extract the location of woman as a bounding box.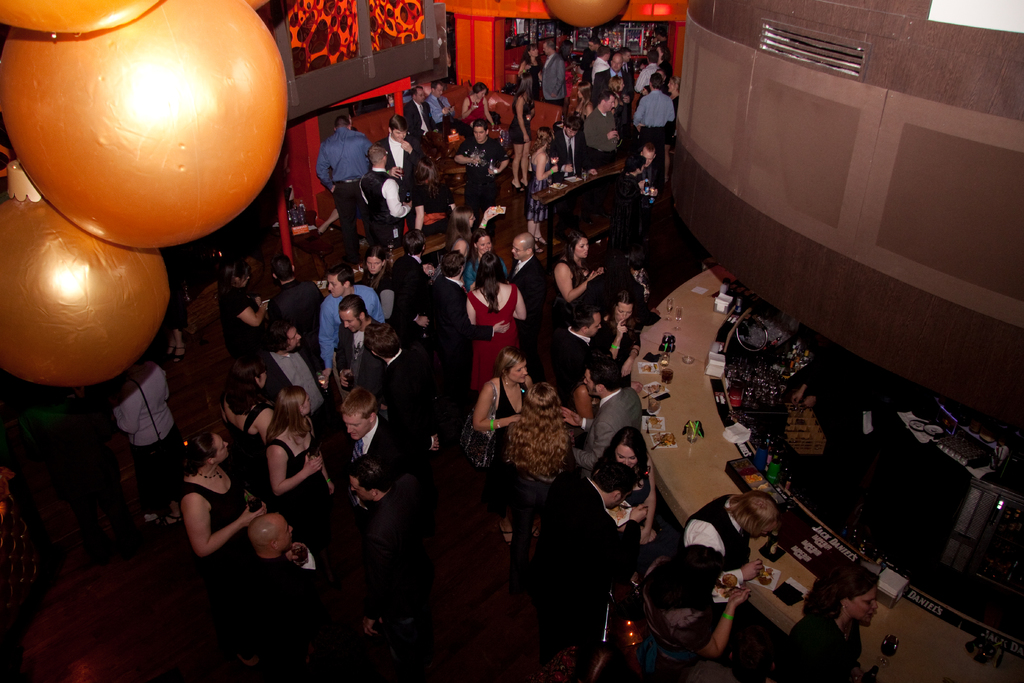
{"left": 497, "top": 370, "right": 581, "bottom": 630}.
